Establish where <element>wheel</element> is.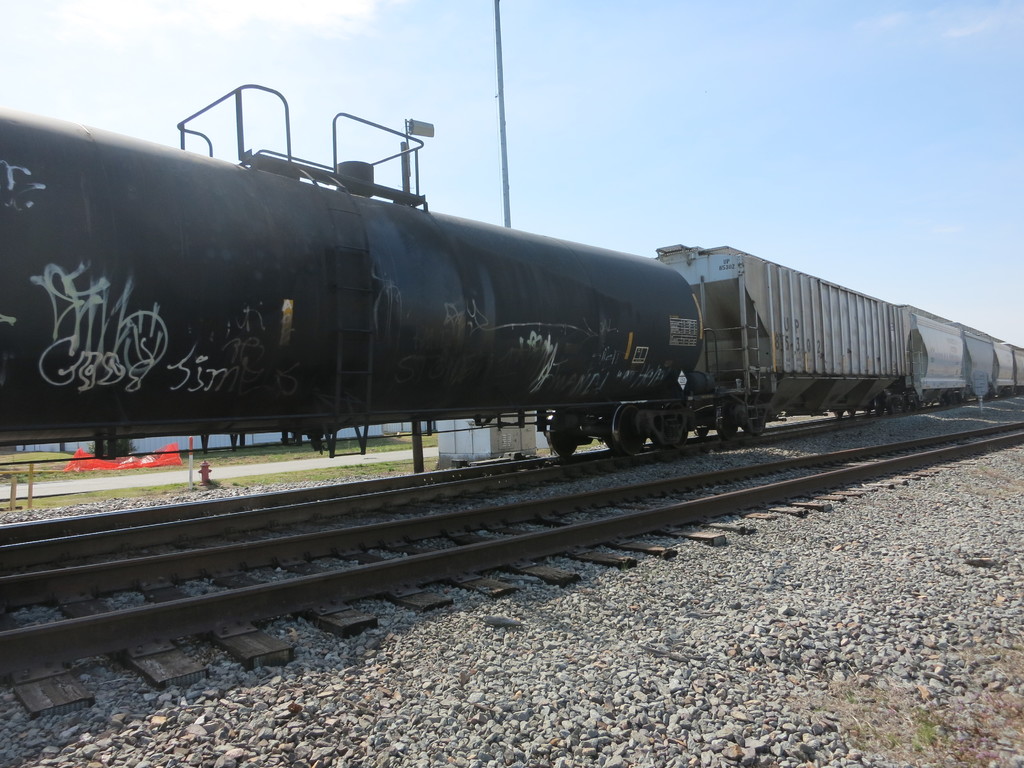
Established at x1=740, y1=403, x2=765, y2=437.
